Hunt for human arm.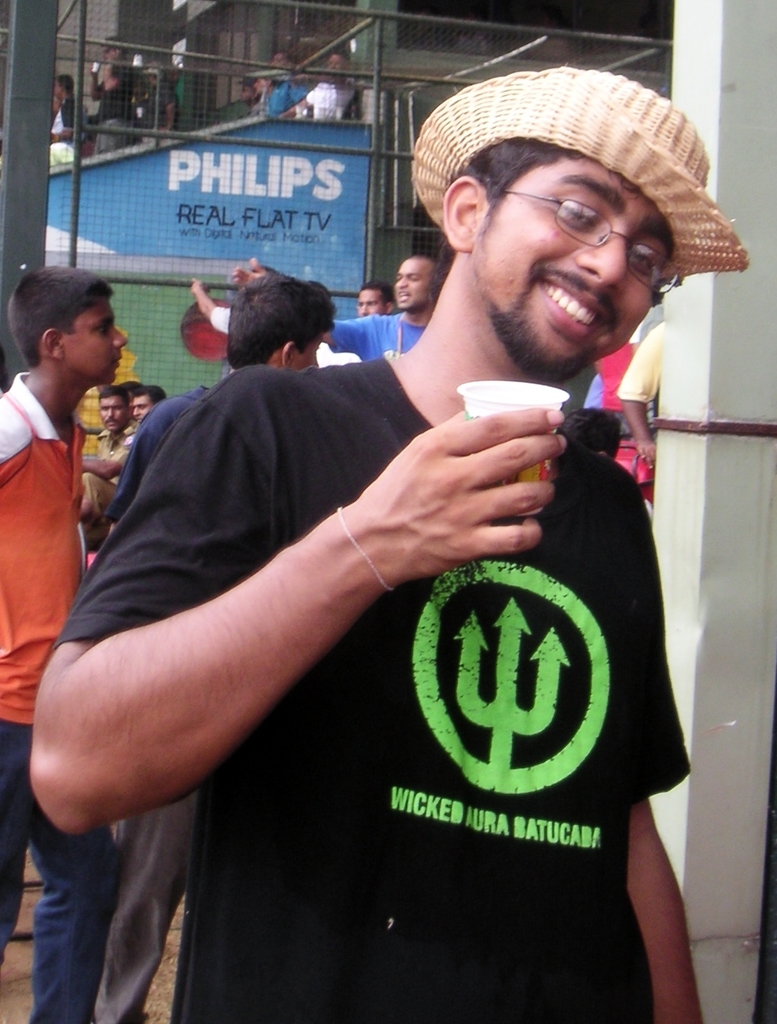
Hunted down at <bbox>185, 279, 232, 335</bbox>.
